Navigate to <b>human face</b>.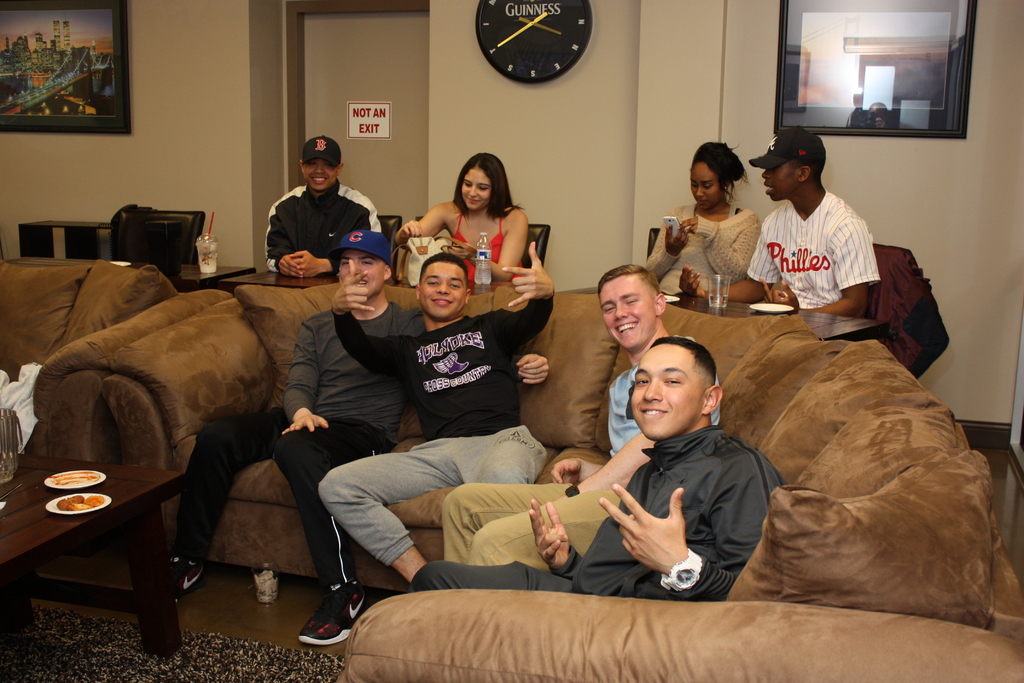
Navigation target: (left=684, top=161, right=724, bottom=214).
